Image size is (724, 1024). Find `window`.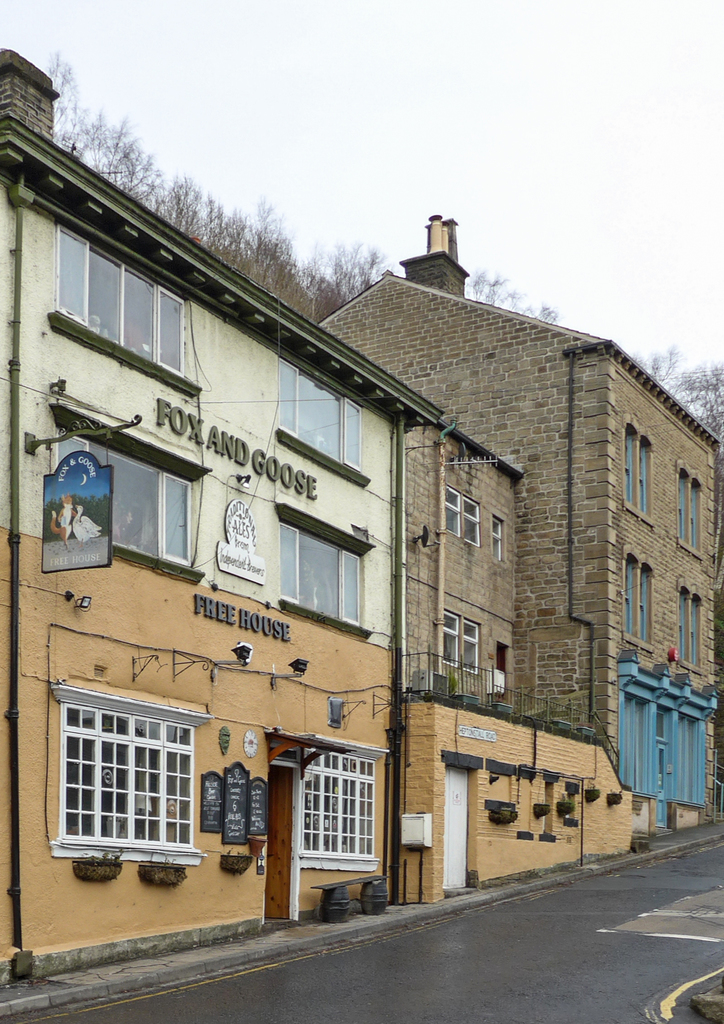
Rect(616, 426, 631, 506).
